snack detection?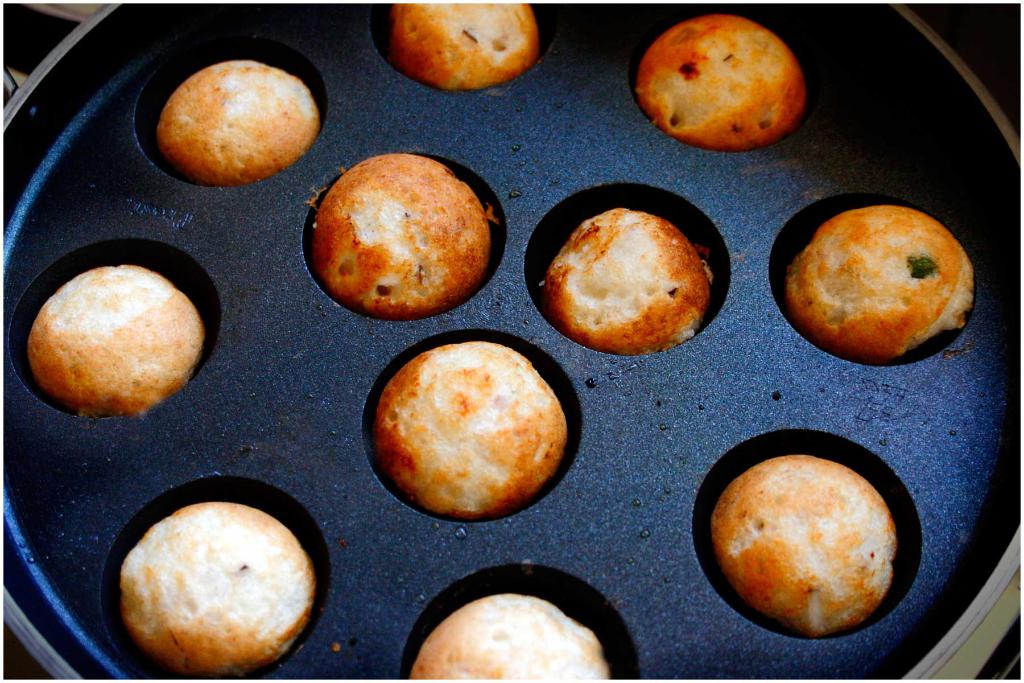
detection(358, 346, 584, 524)
